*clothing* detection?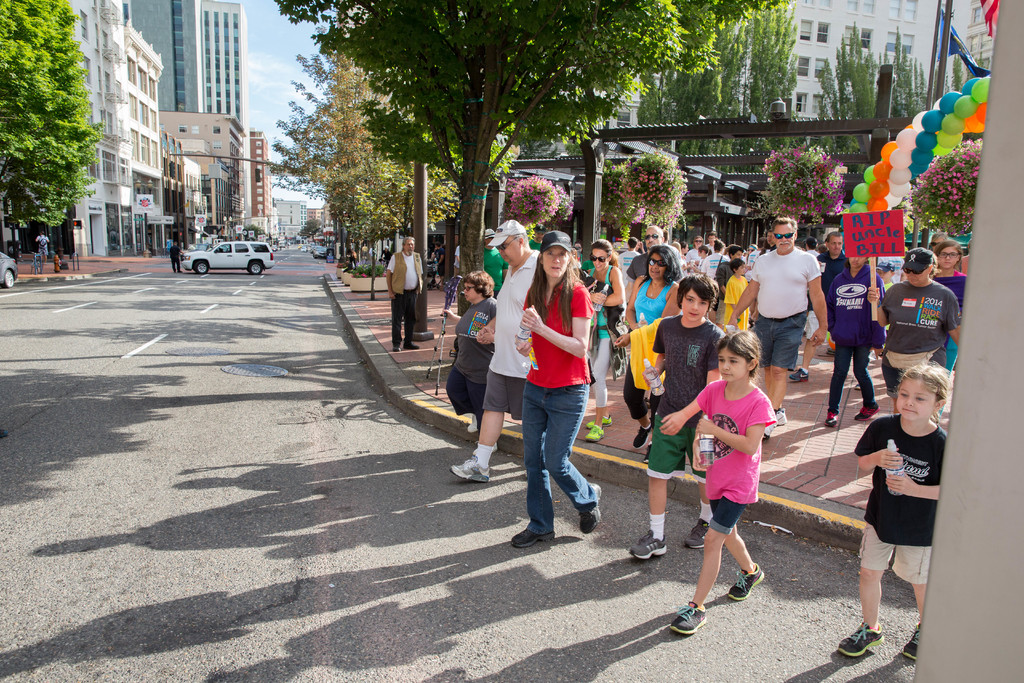
<region>825, 263, 888, 415</region>
